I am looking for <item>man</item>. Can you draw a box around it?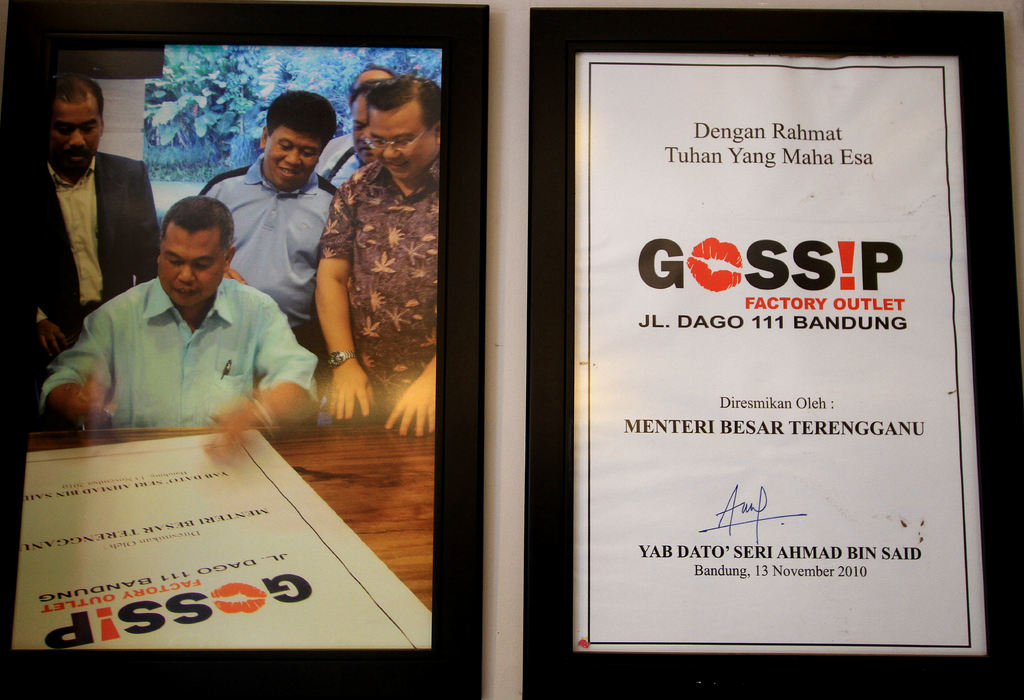
Sure, the bounding box is {"x1": 200, "y1": 91, "x2": 334, "y2": 358}.
